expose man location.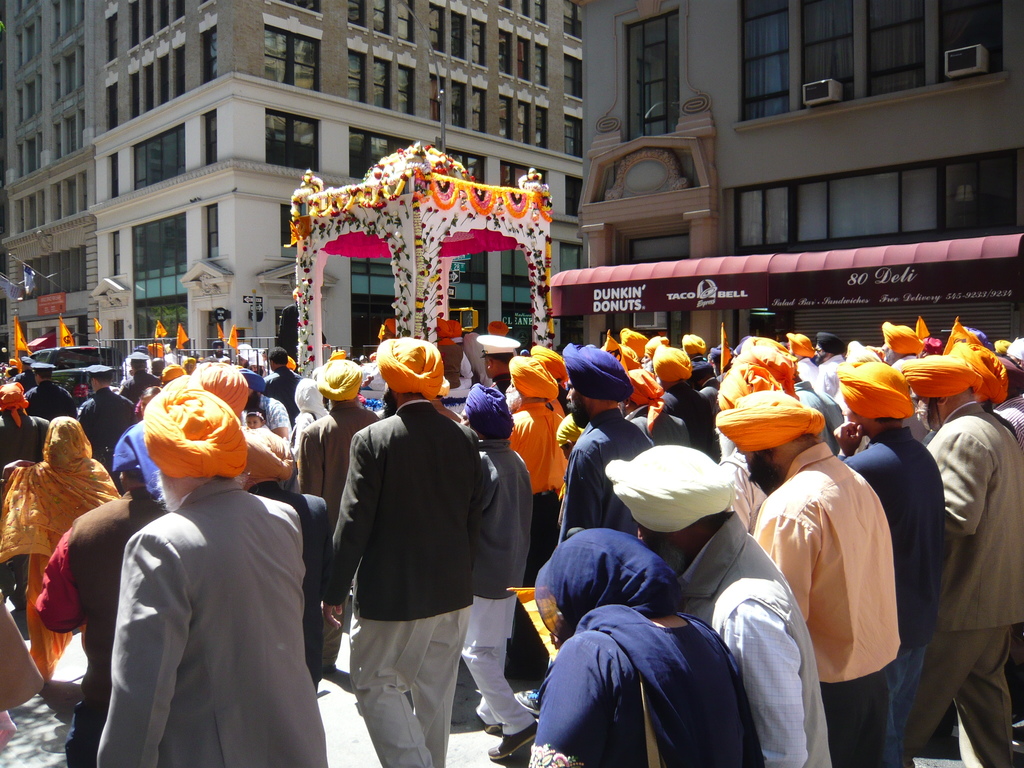
Exposed at 605:442:841:767.
